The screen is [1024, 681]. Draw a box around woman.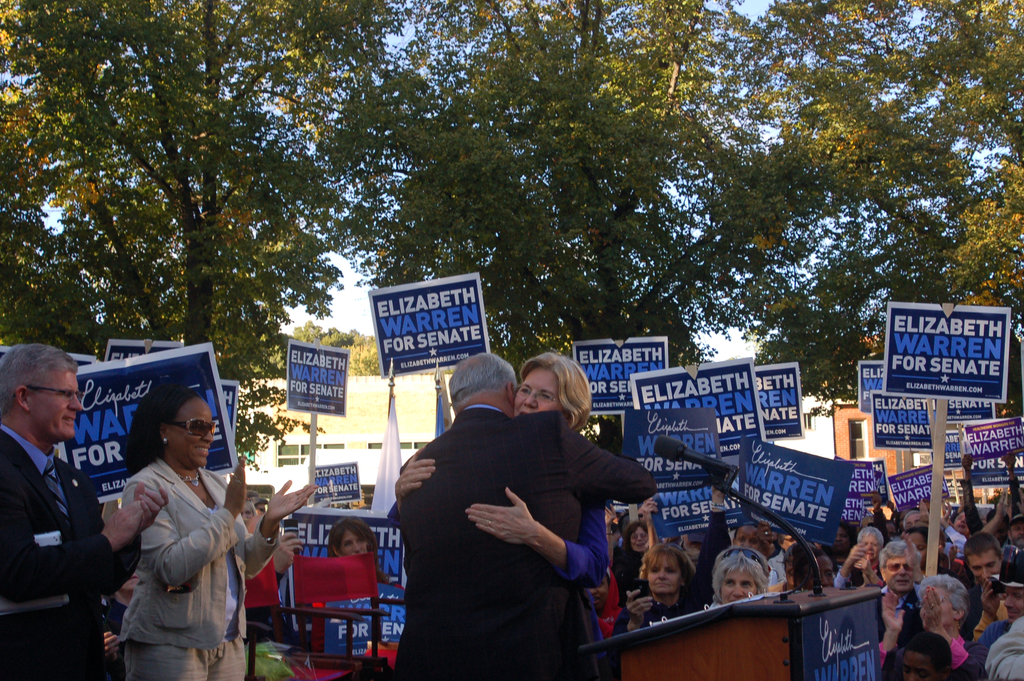
{"left": 771, "top": 544, "right": 802, "bottom": 587}.
